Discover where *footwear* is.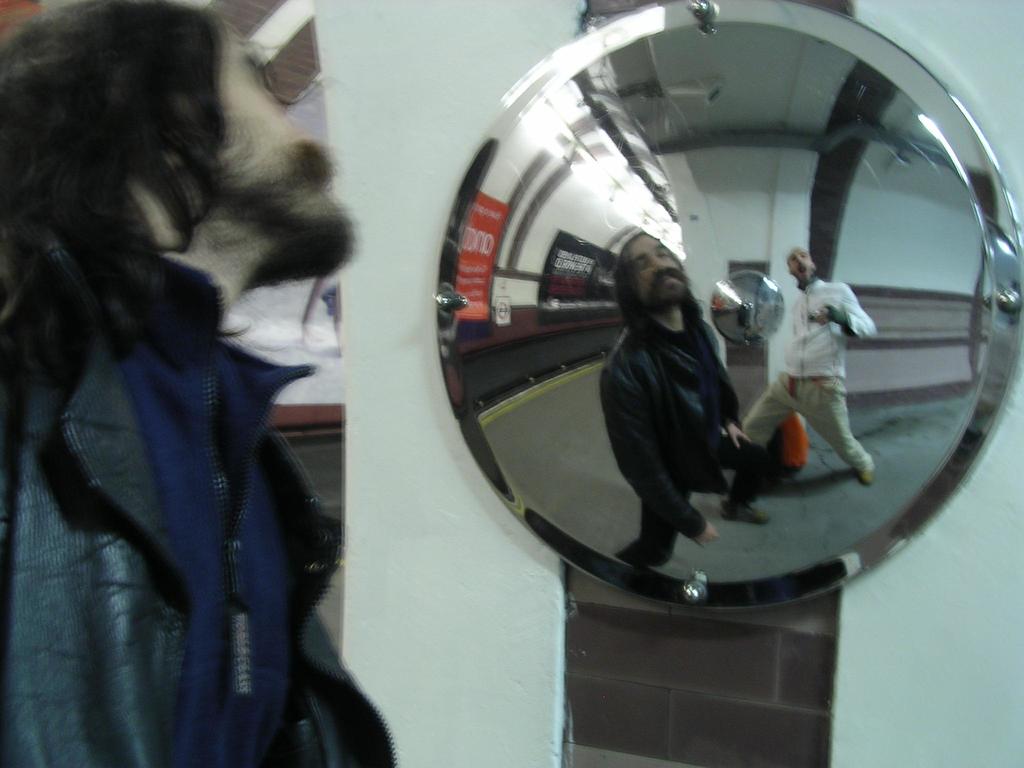
Discovered at bbox=(723, 504, 771, 520).
